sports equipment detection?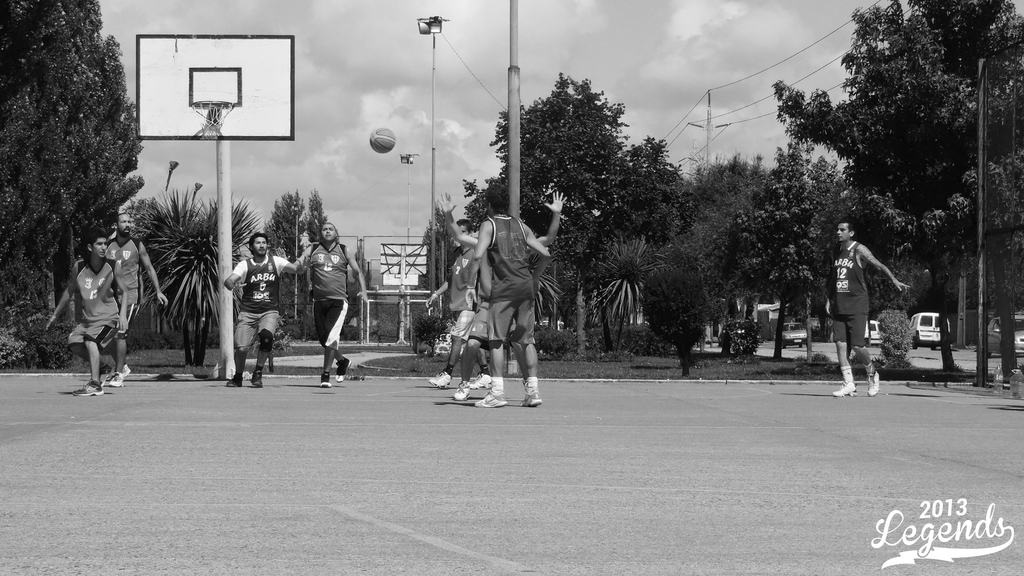
(833, 383, 858, 397)
